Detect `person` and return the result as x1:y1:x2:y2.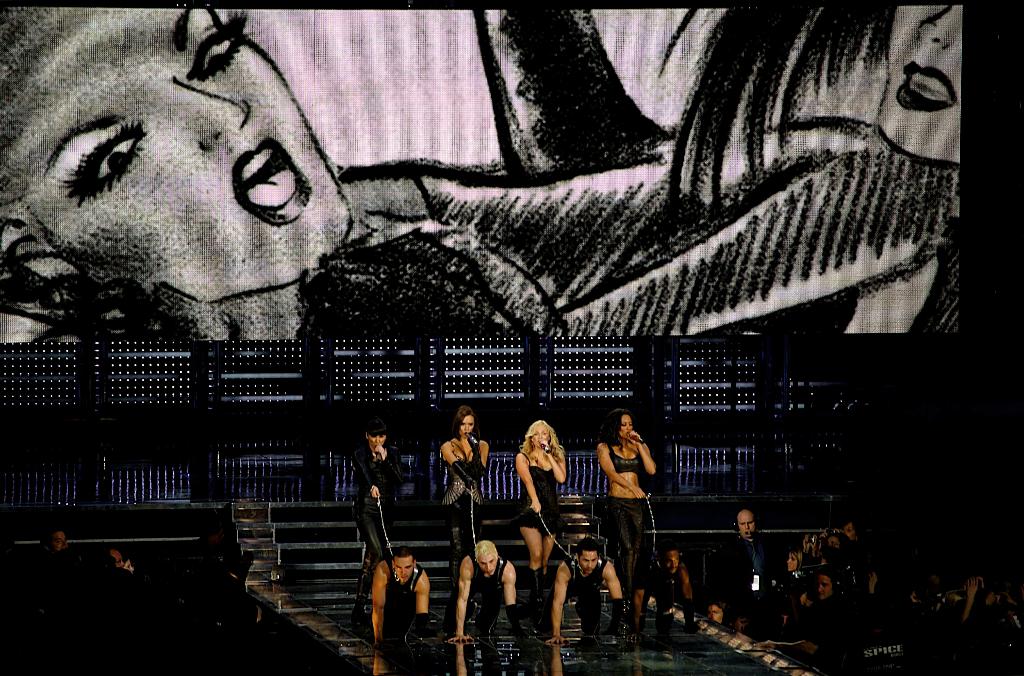
367:549:434:656.
